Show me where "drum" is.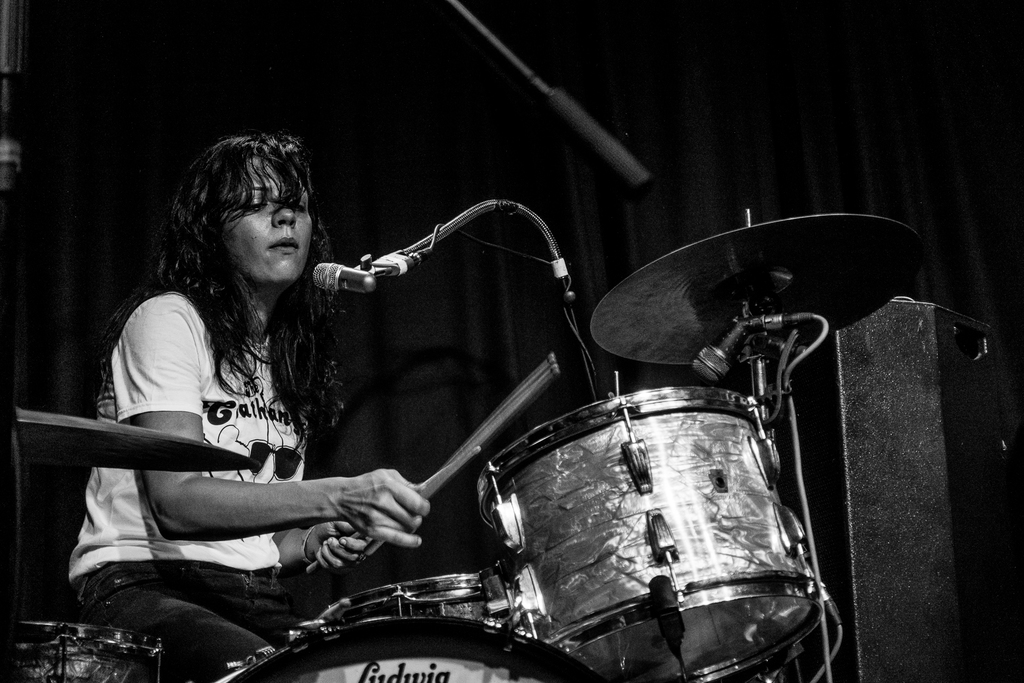
"drum" is at [left=0, top=620, right=165, bottom=682].
